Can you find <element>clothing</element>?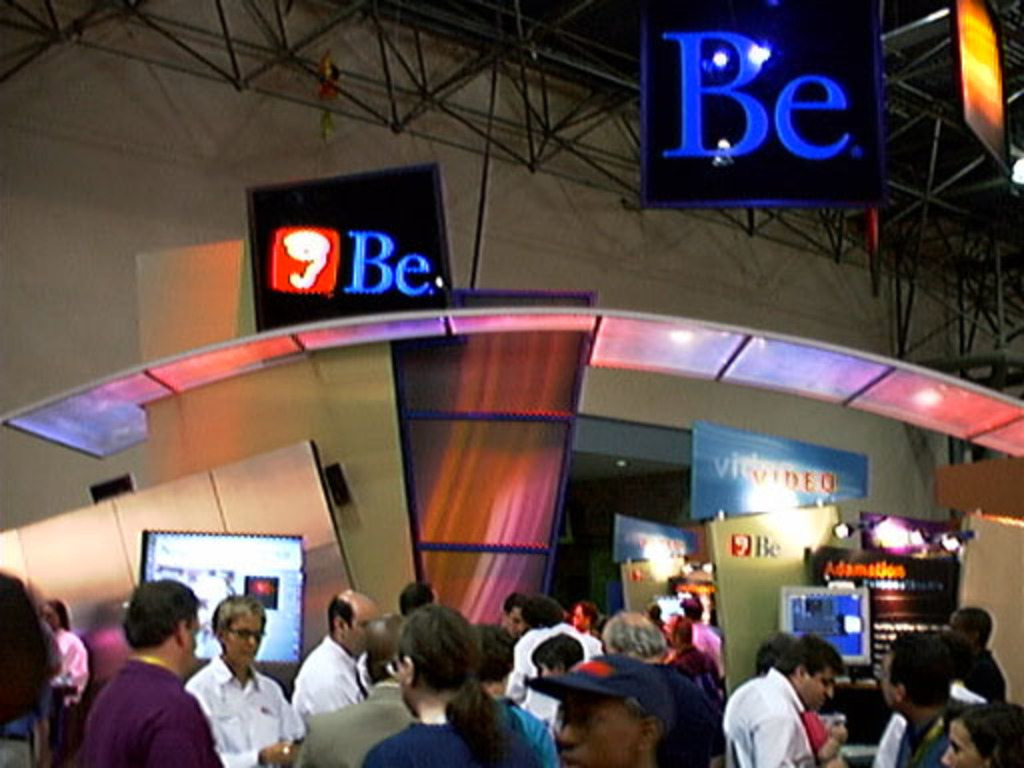
Yes, bounding box: {"left": 366, "top": 714, "right": 510, "bottom": 766}.
